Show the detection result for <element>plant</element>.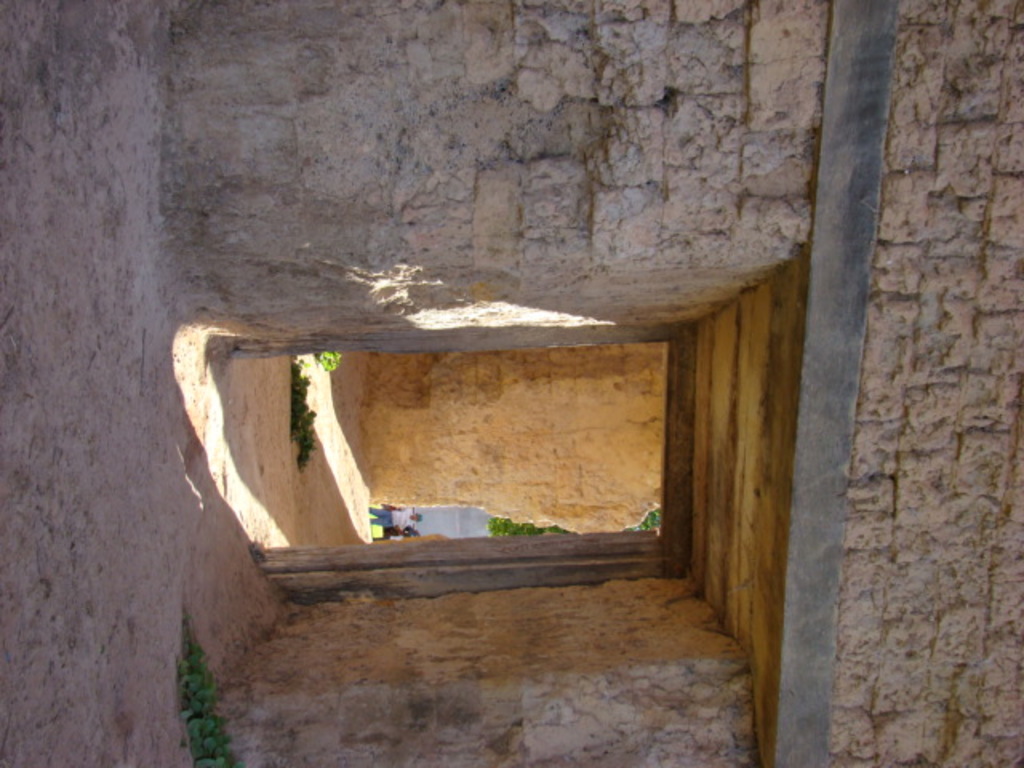
(left=483, top=518, right=574, bottom=541).
